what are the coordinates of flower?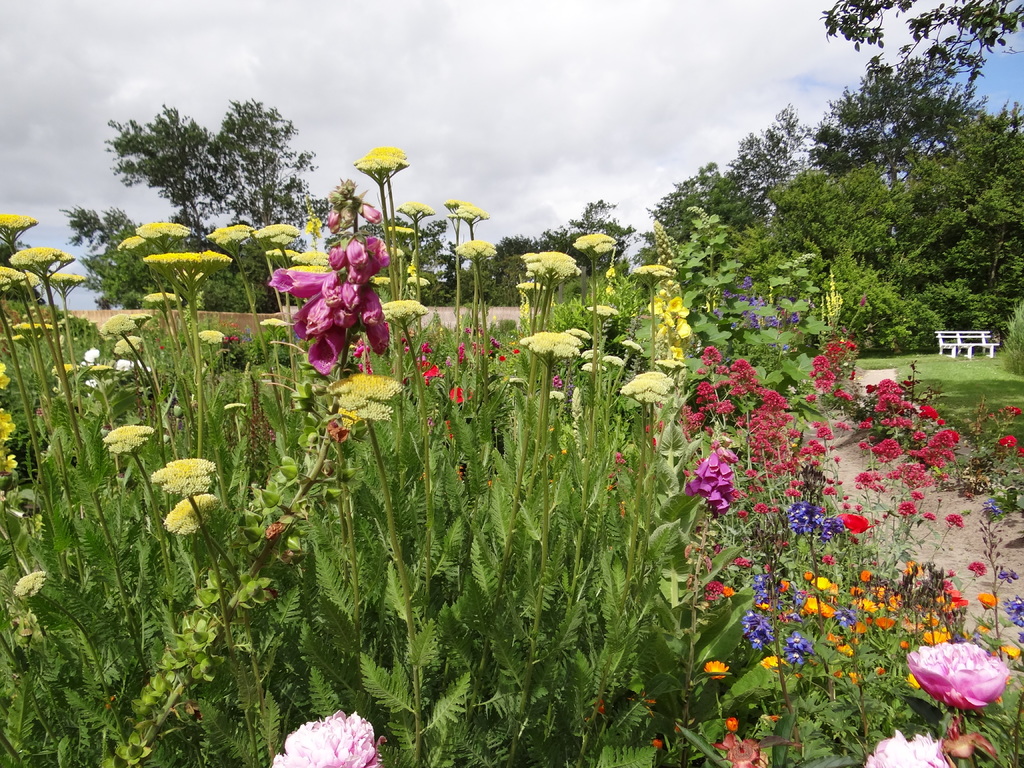
bbox(420, 363, 445, 381).
